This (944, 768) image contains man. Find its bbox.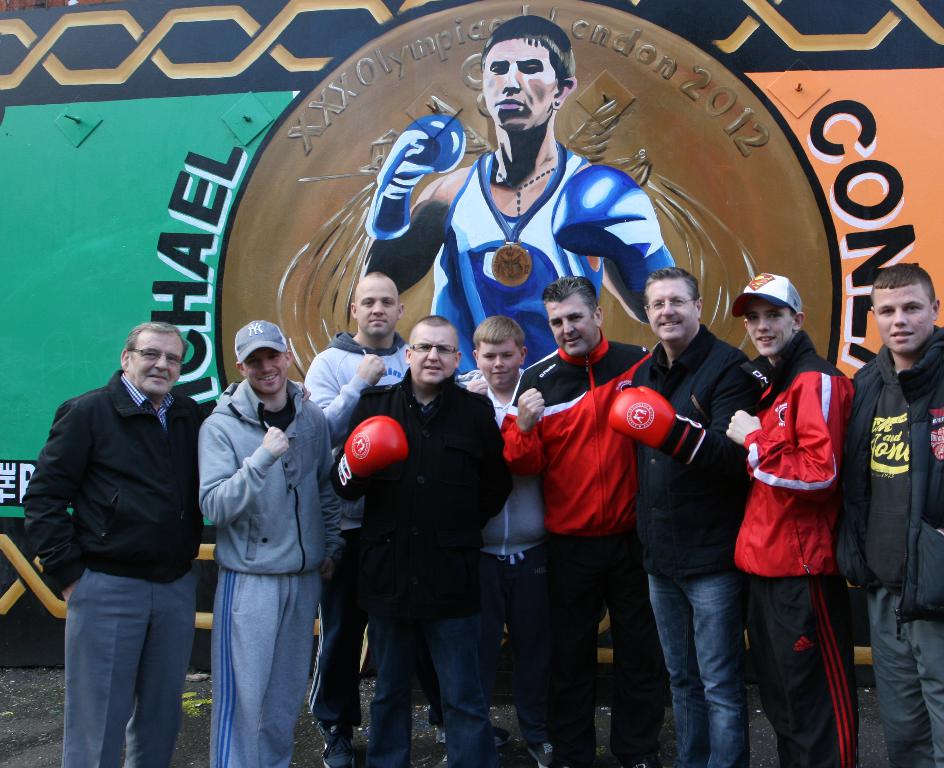
bbox=[304, 270, 440, 767].
